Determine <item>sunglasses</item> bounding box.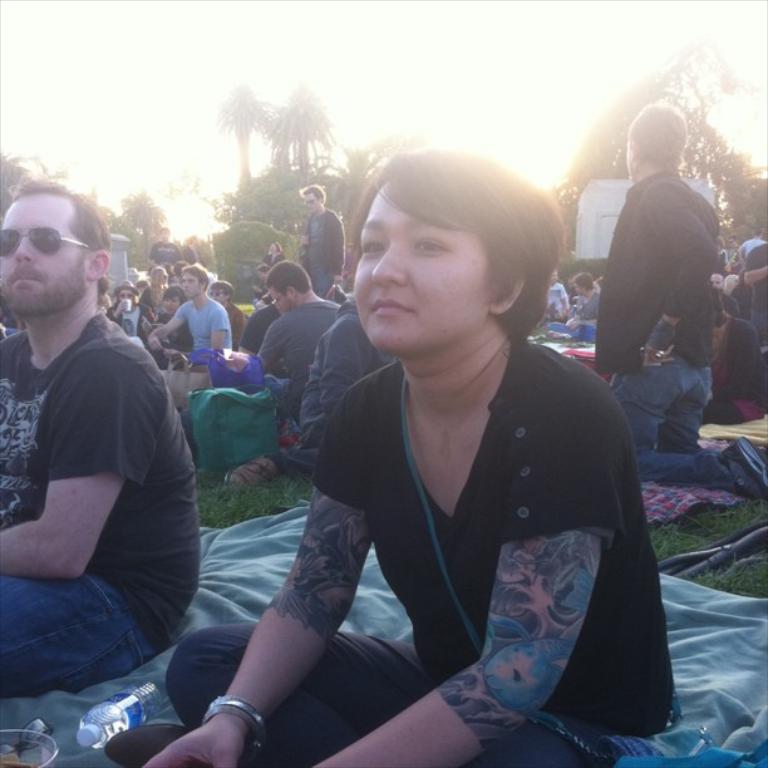
Determined: select_region(118, 294, 133, 299).
